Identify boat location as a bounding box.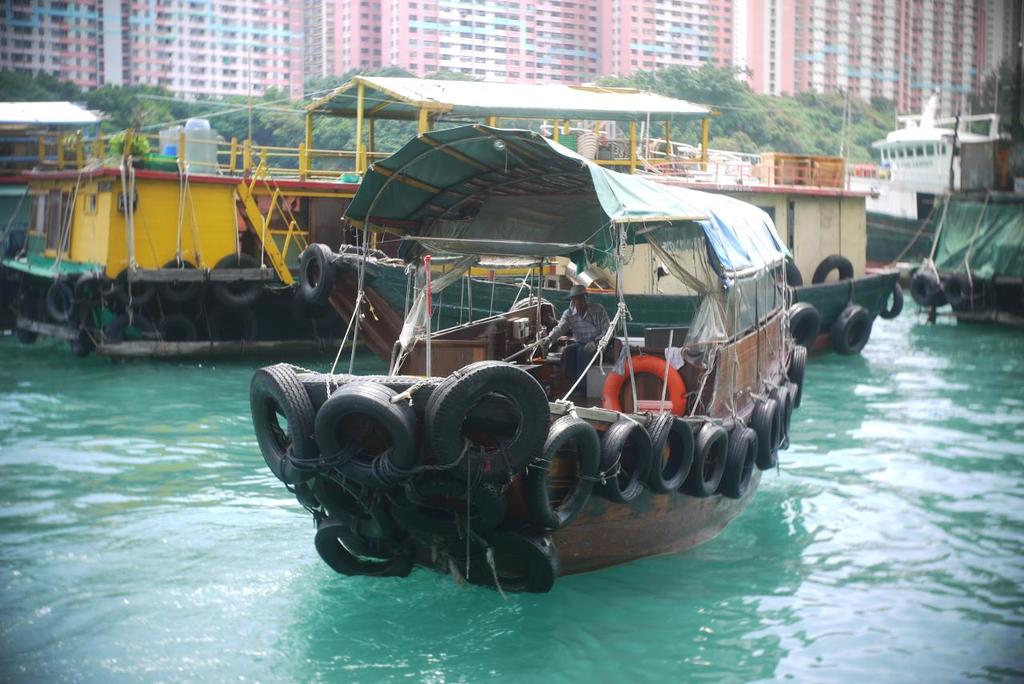
l=867, t=86, r=1020, b=189.
